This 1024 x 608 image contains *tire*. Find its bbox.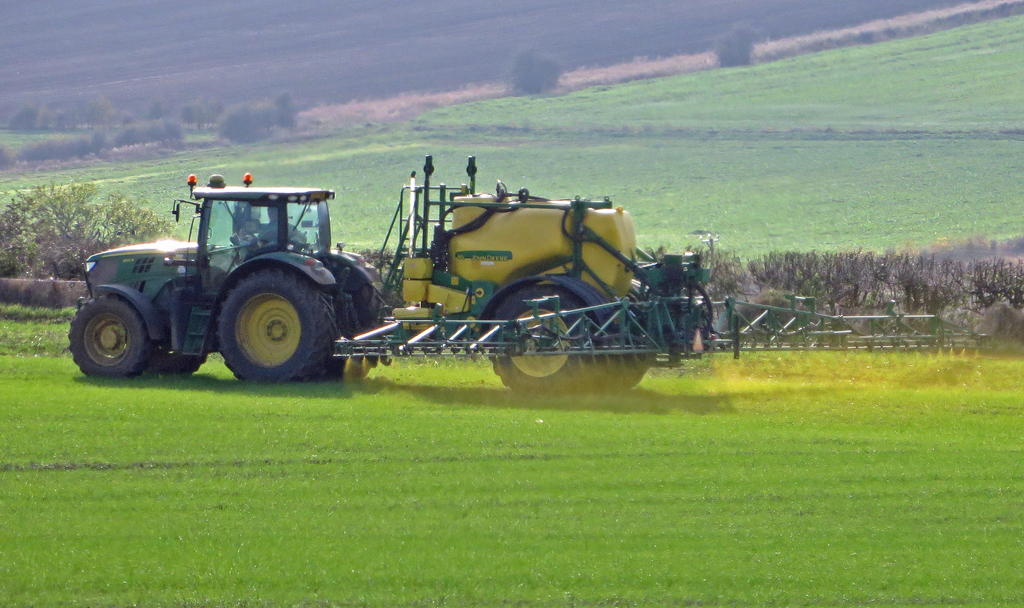
left=193, top=264, right=326, bottom=383.
